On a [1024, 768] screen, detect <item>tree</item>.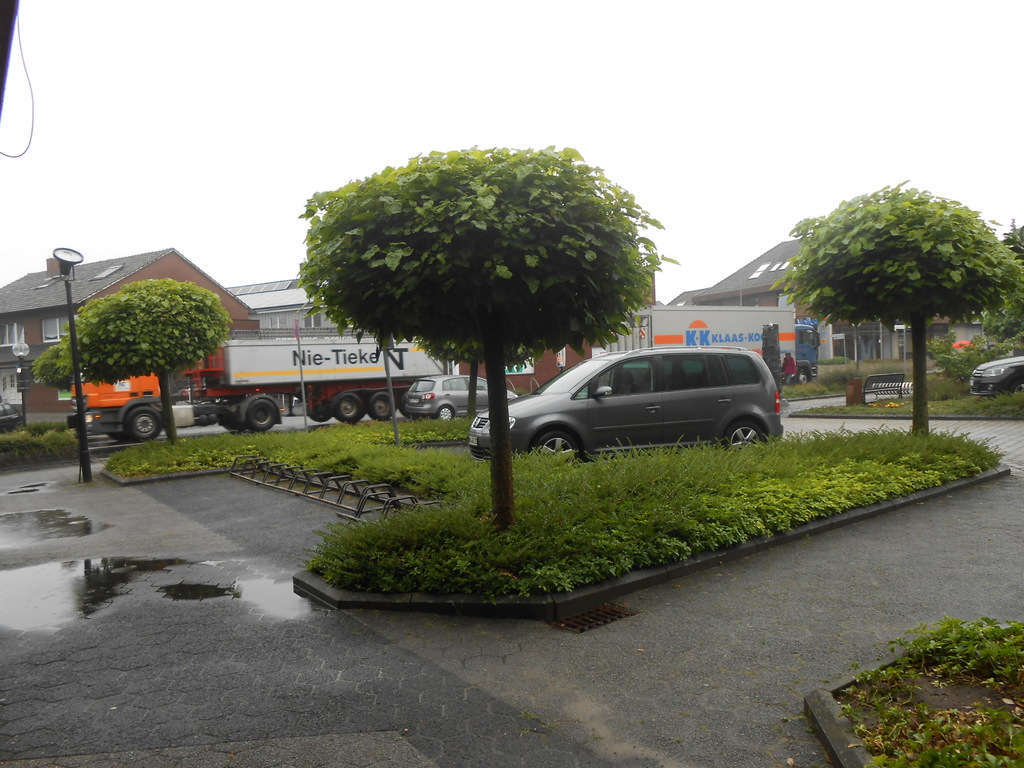
left=291, top=148, right=670, bottom=532.
